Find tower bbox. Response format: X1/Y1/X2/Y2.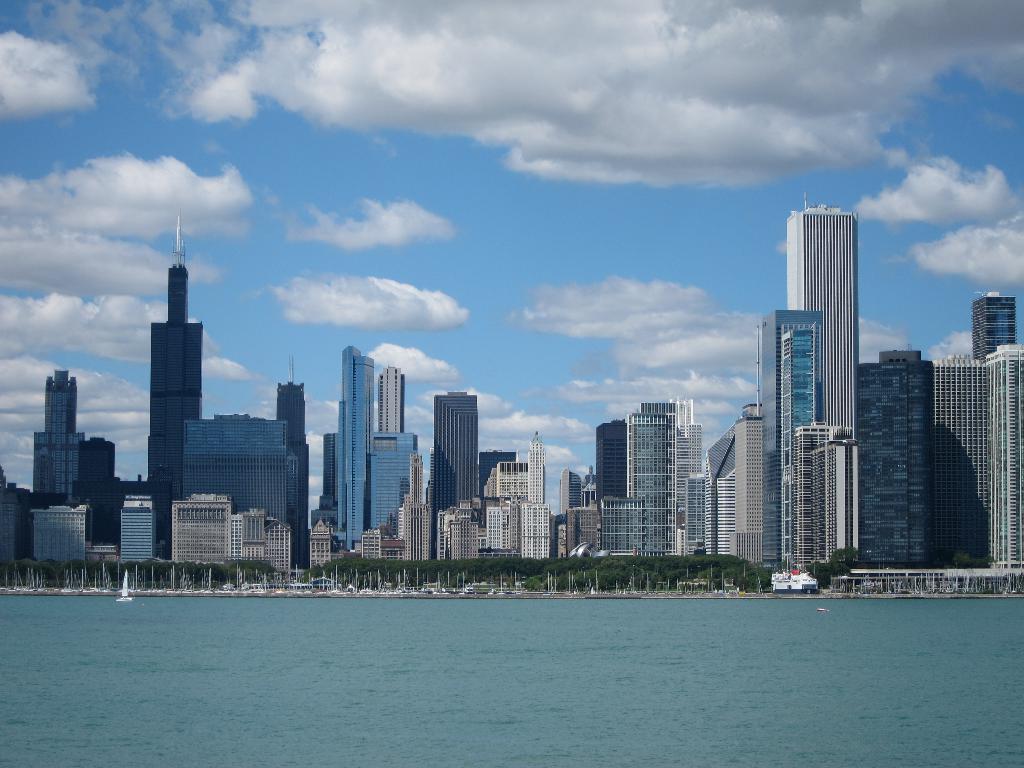
732/395/761/573.
